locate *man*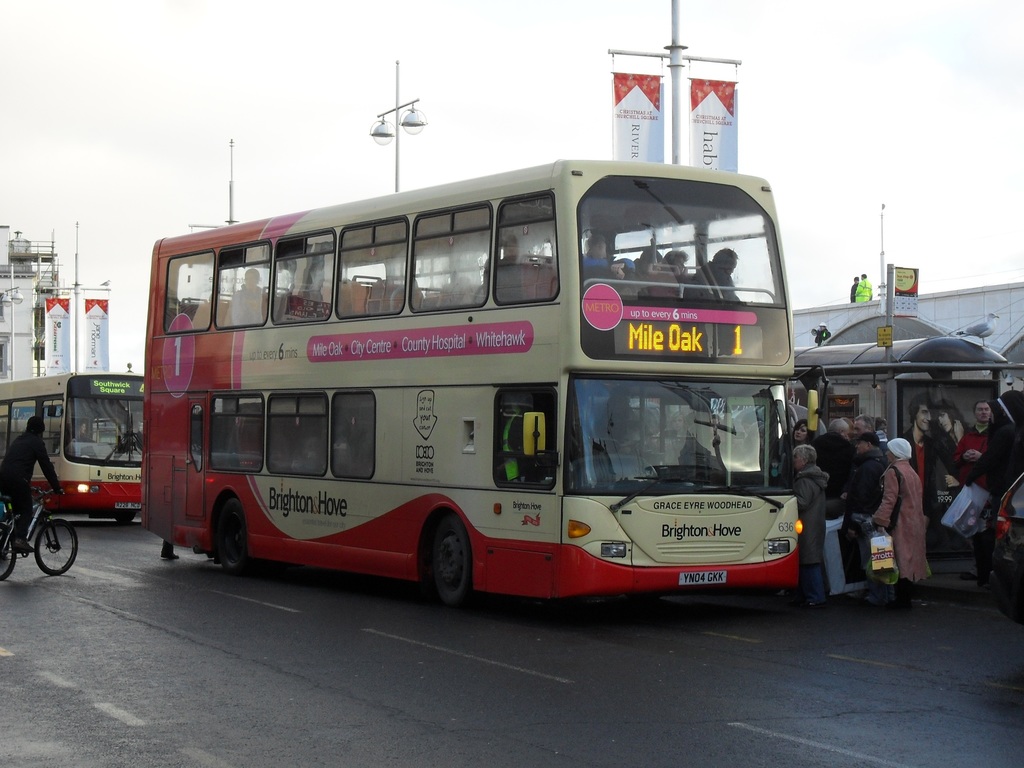
(856, 271, 872, 300)
